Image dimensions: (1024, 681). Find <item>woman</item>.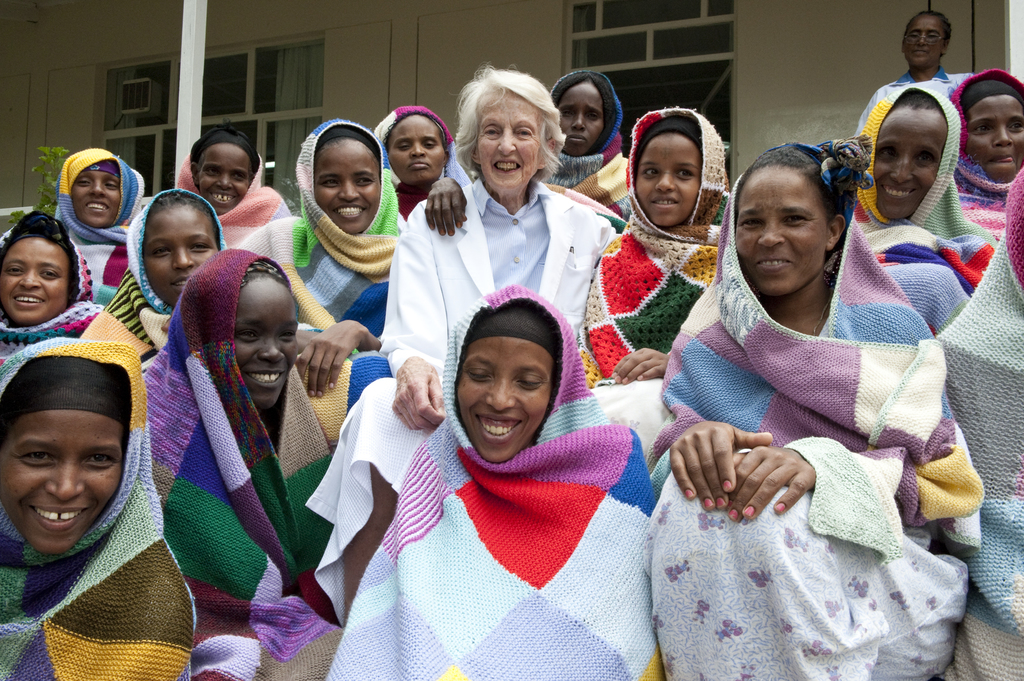
crop(324, 290, 656, 680).
